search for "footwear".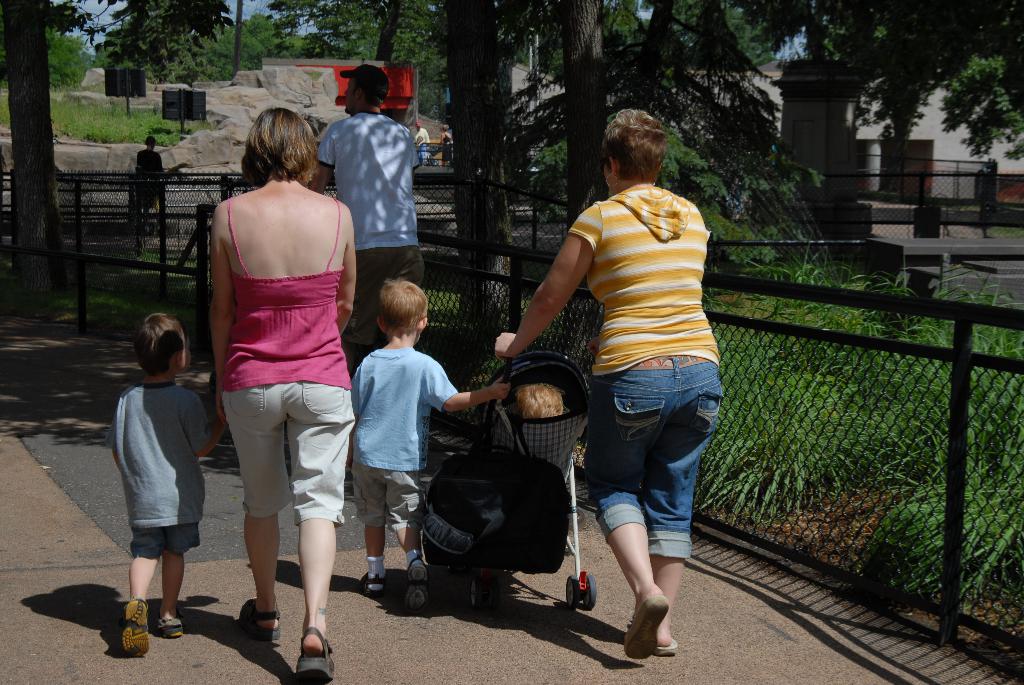
Found at x1=241, y1=595, x2=282, y2=640.
